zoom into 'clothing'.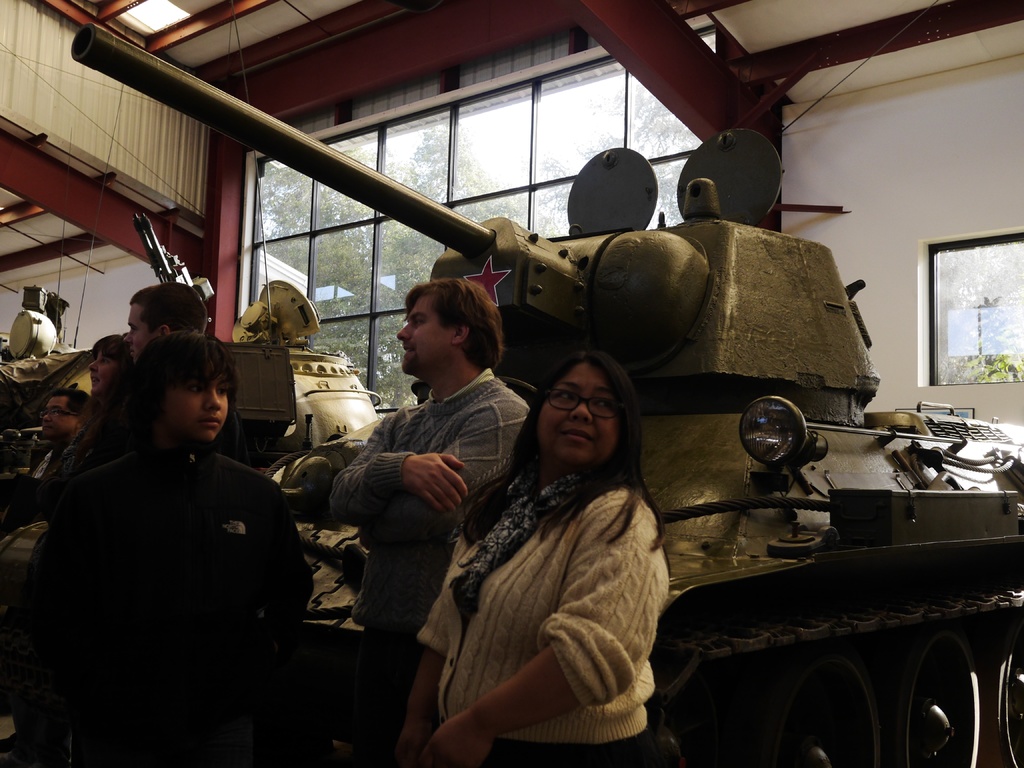
Zoom target: 0/432/290/767.
